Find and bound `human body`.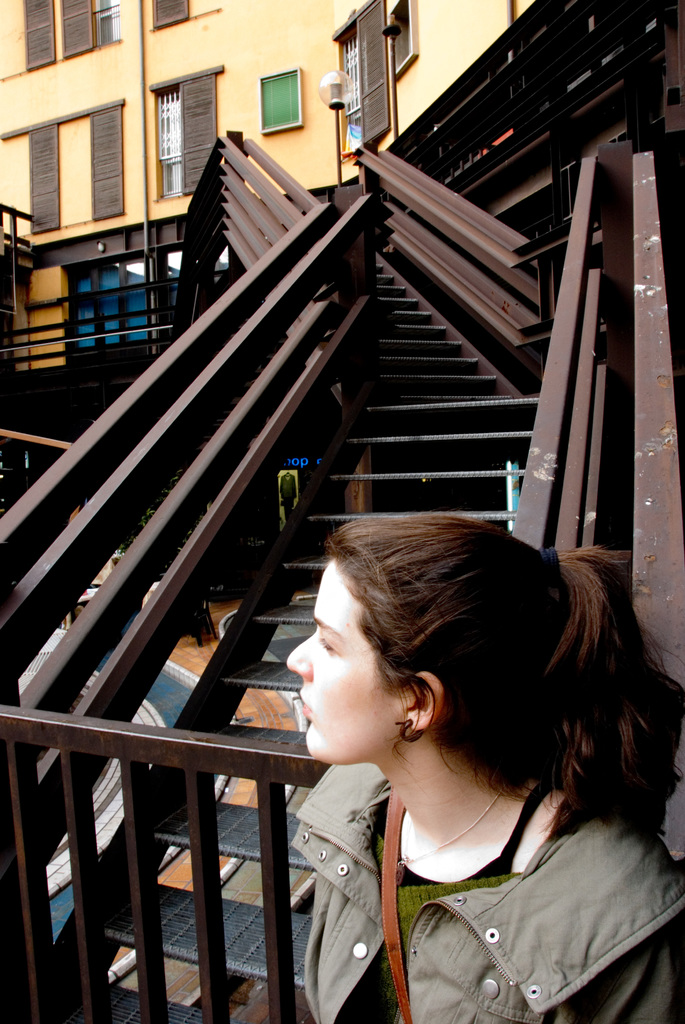
Bound: pyautogui.locateOnScreen(246, 524, 682, 1023).
